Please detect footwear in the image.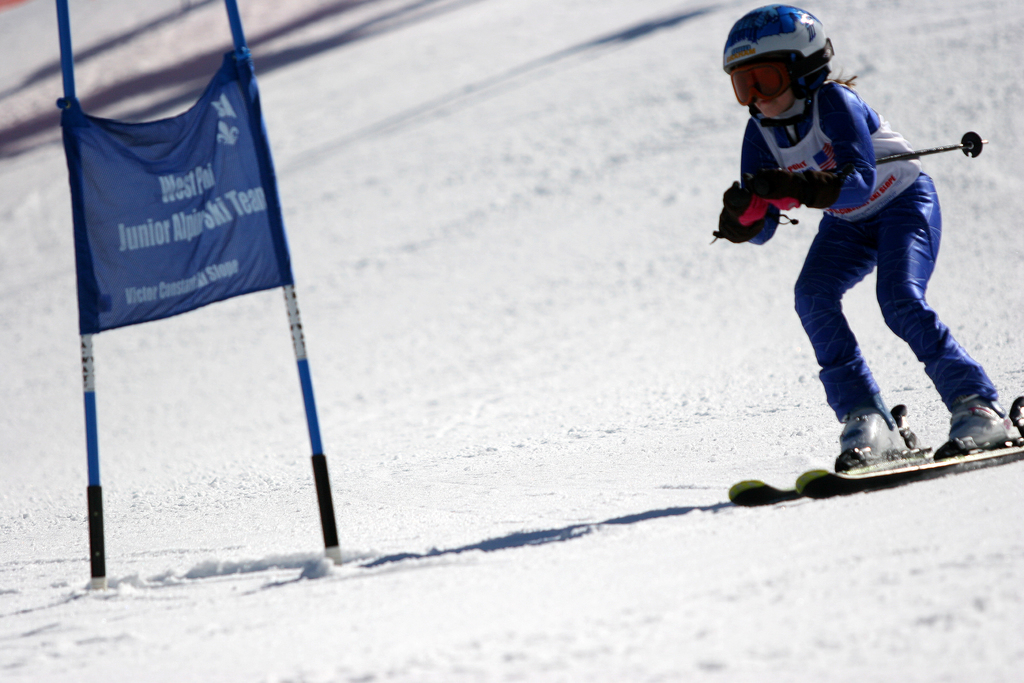
(left=836, top=407, right=942, bottom=473).
